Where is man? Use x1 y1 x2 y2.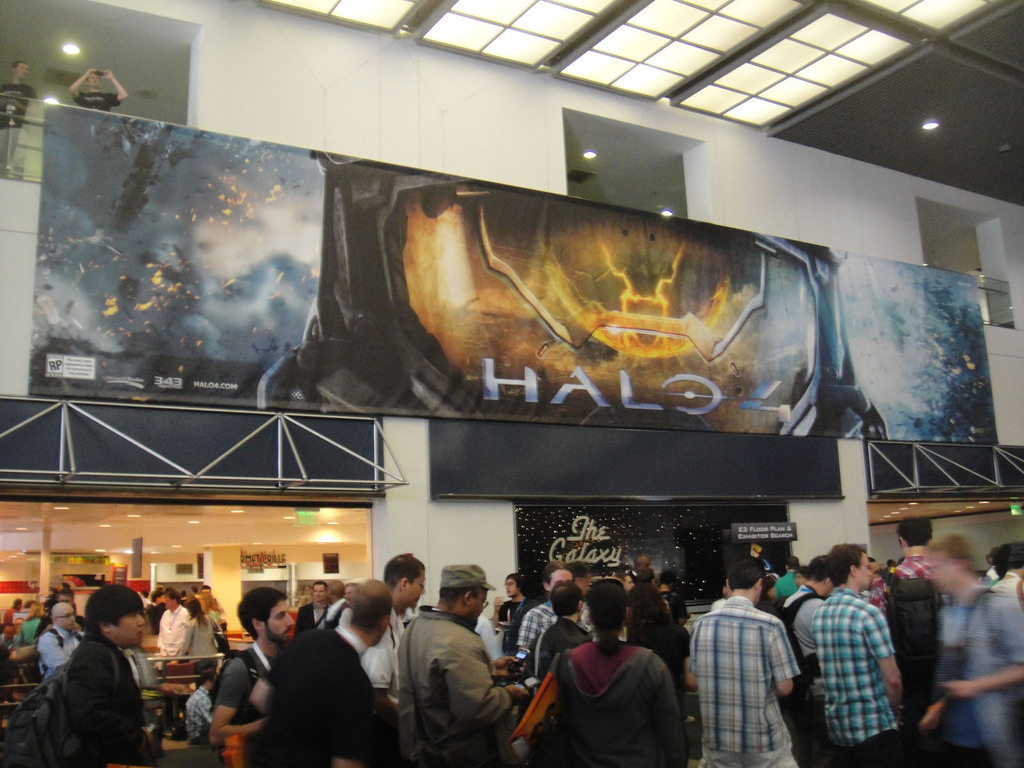
806 542 904 754.
